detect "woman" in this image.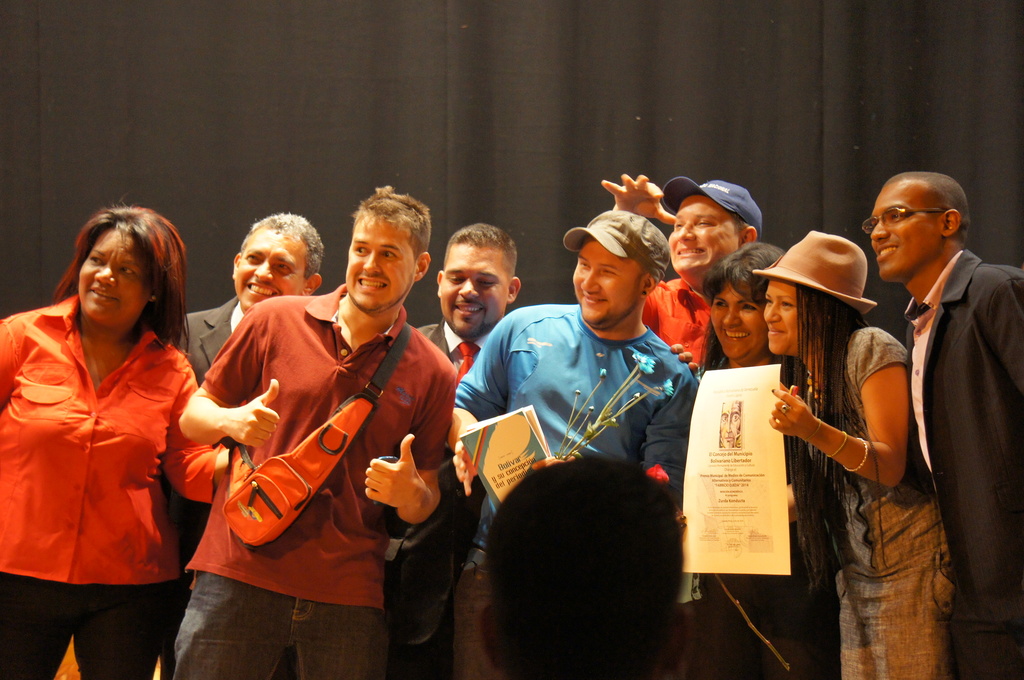
Detection: left=673, top=222, right=955, bottom=679.
